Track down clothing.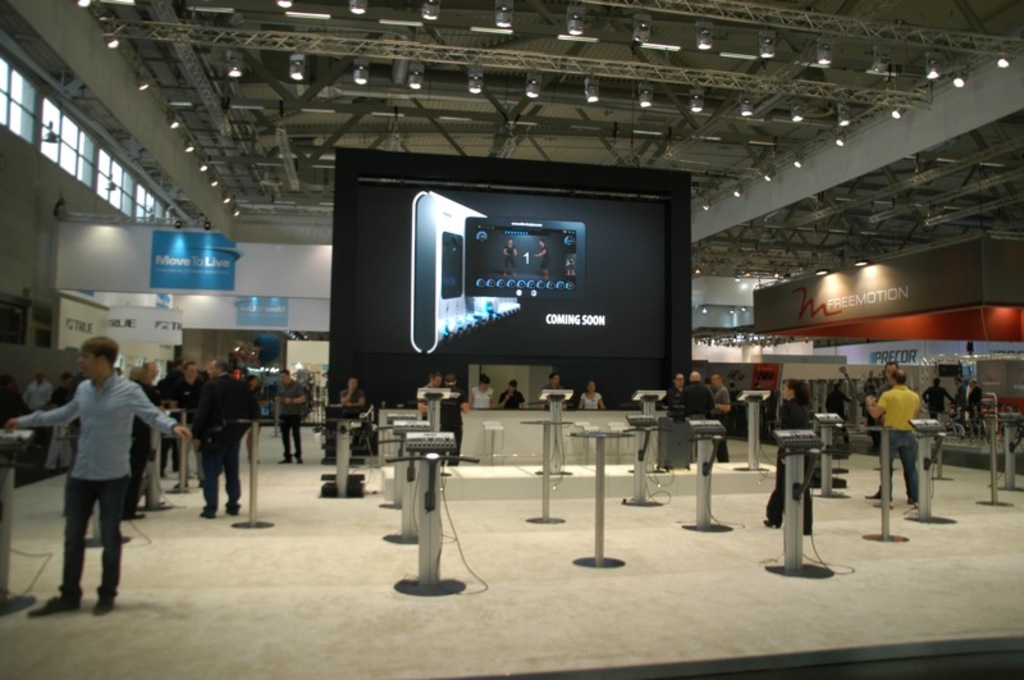
Tracked to <box>769,398,820,539</box>.
